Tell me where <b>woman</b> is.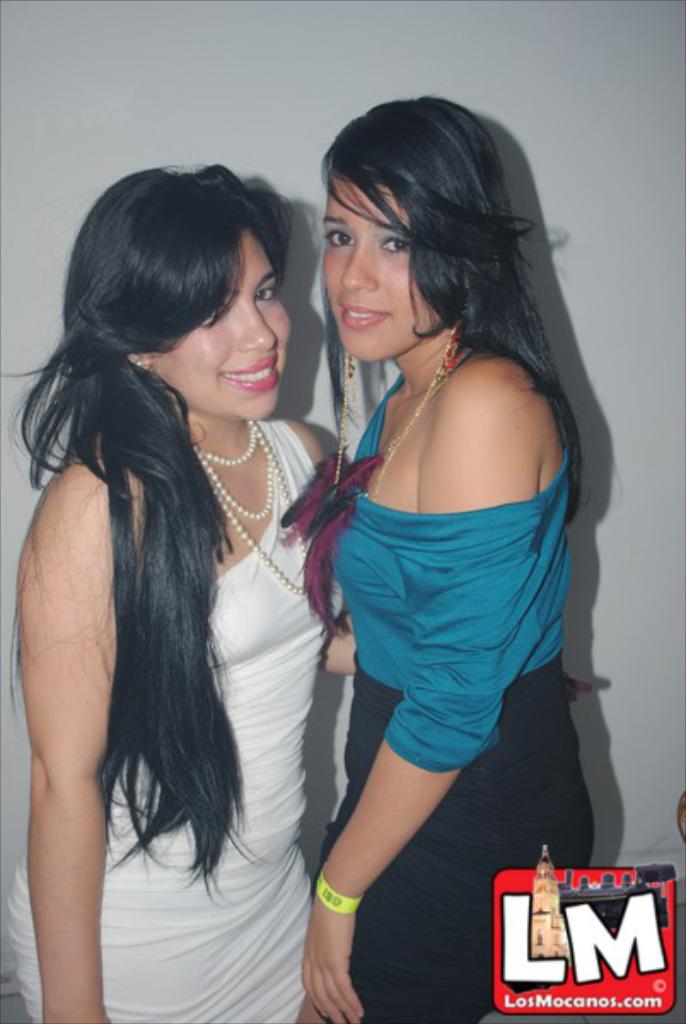
<b>woman</b> is at crop(265, 104, 621, 1023).
